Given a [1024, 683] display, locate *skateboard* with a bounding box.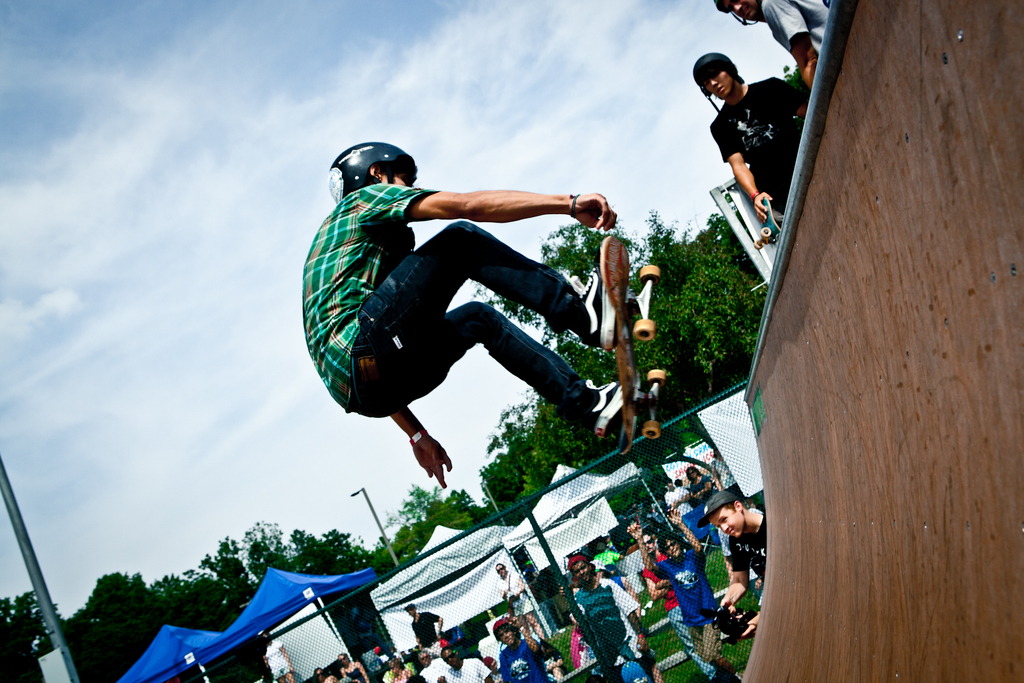
Located: rect(754, 198, 783, 248).
